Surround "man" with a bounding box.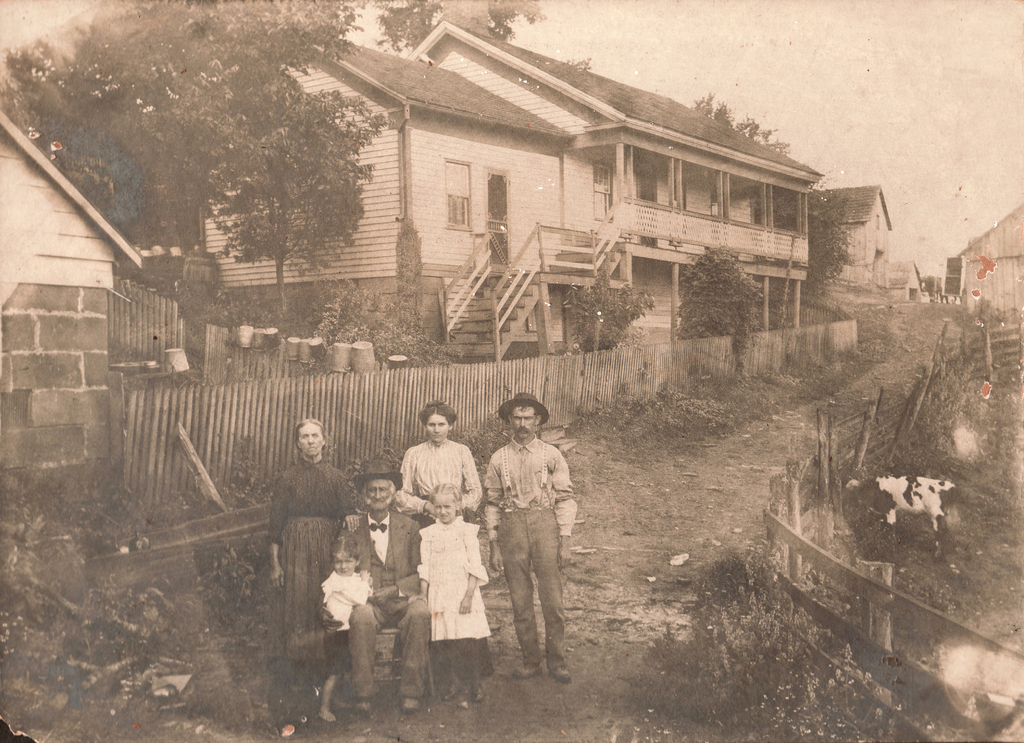
box=[483, 392, 574, 683].
